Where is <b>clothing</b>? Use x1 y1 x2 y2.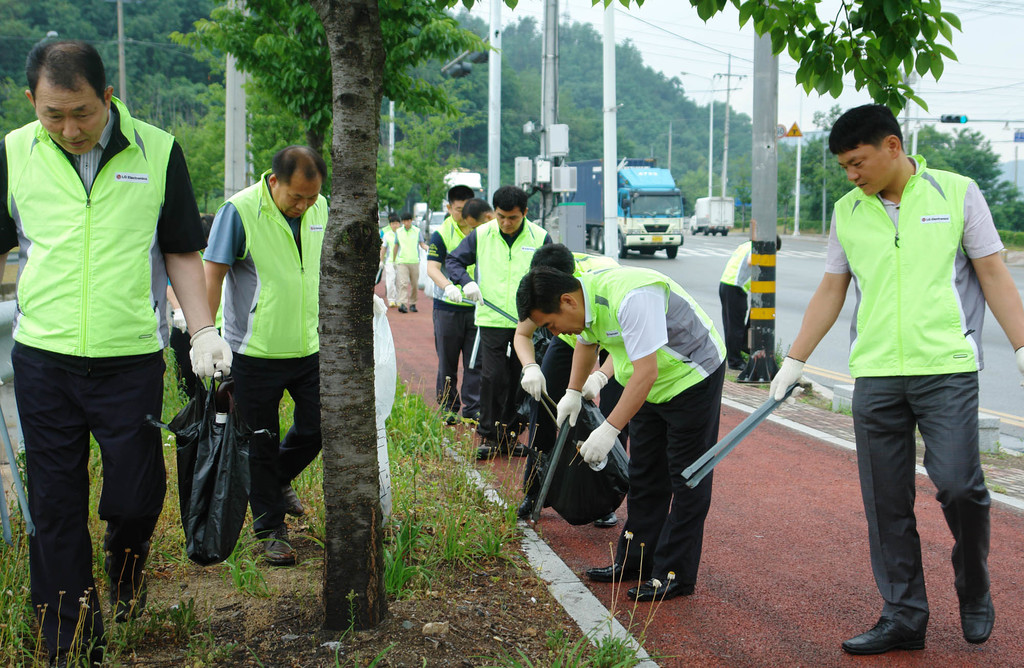
824 155 1007 378.
